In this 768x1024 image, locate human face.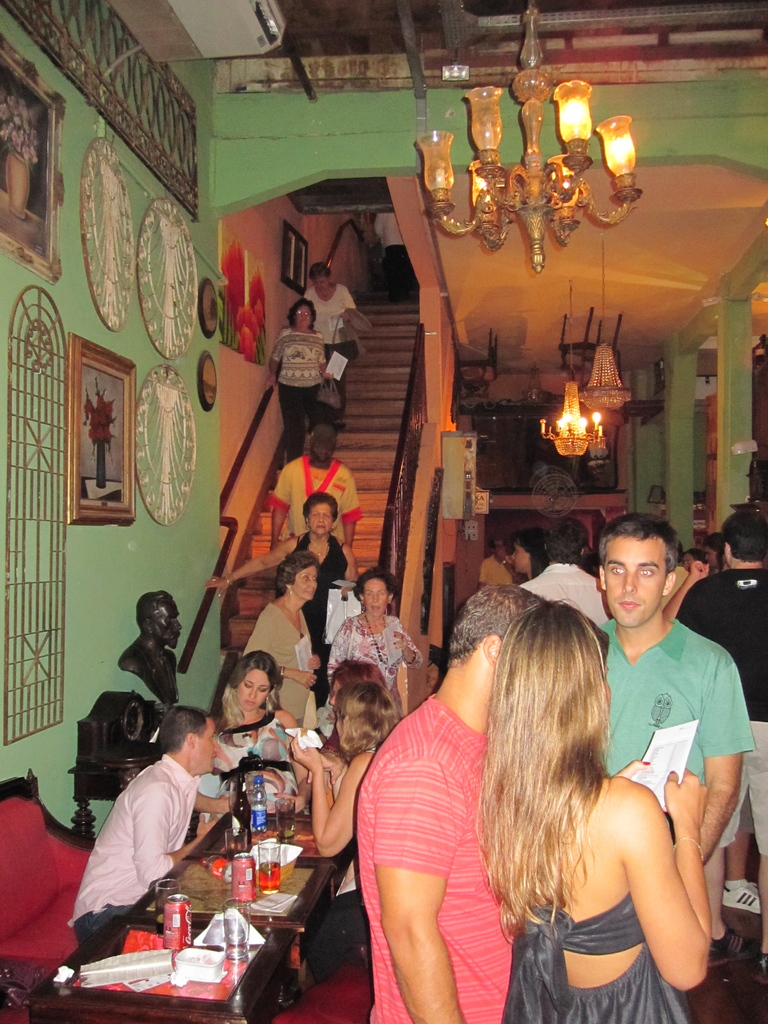
Bounding box: [313,436,333,462].
